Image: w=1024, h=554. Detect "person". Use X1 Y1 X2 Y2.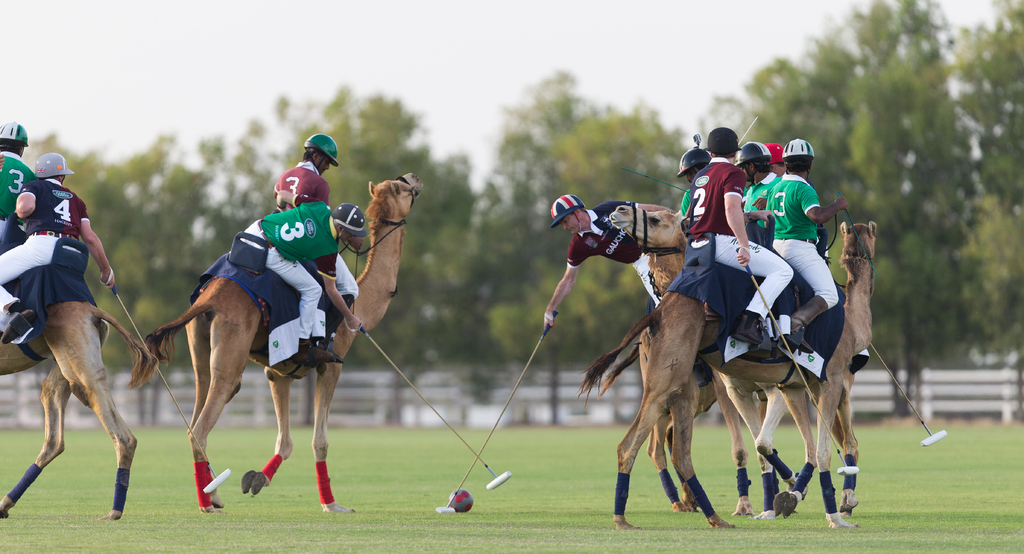
683 118 797 352.
